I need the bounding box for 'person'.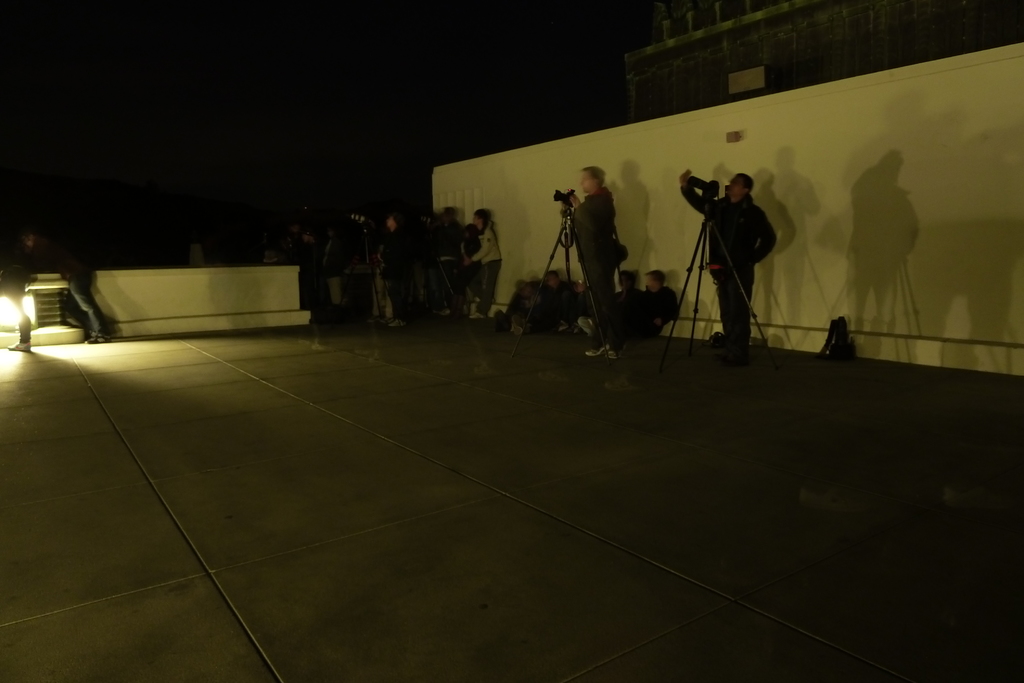
Here it is: 676,169,777,343.
